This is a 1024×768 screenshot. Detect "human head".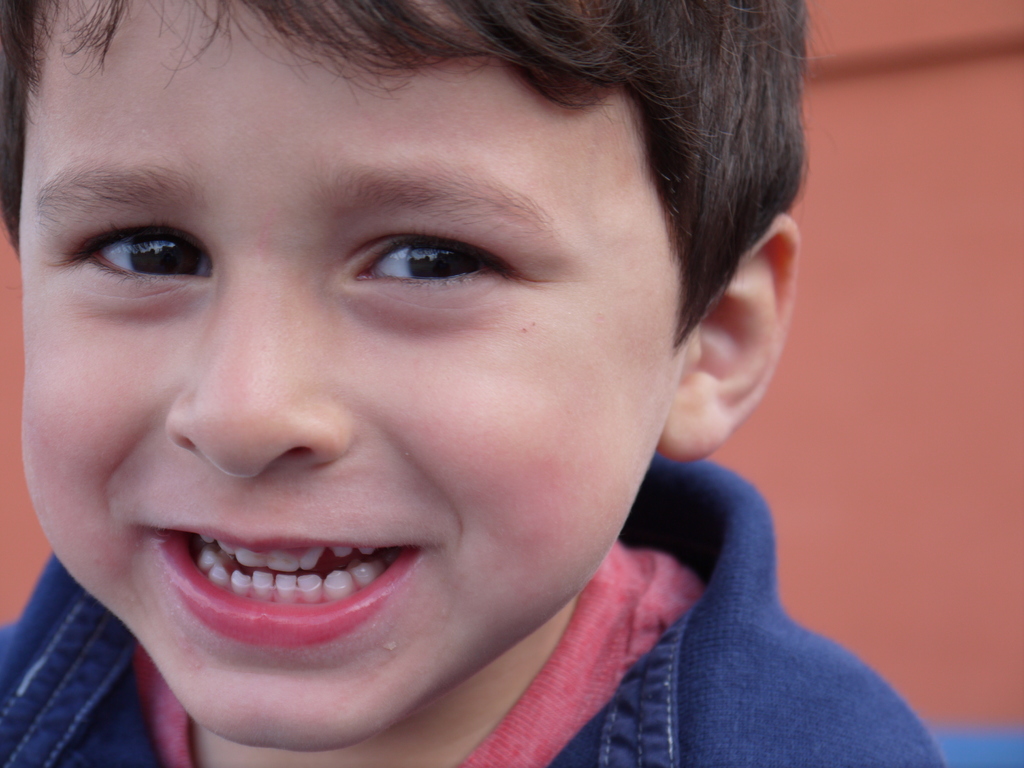
(0, 0, 804, 705).
